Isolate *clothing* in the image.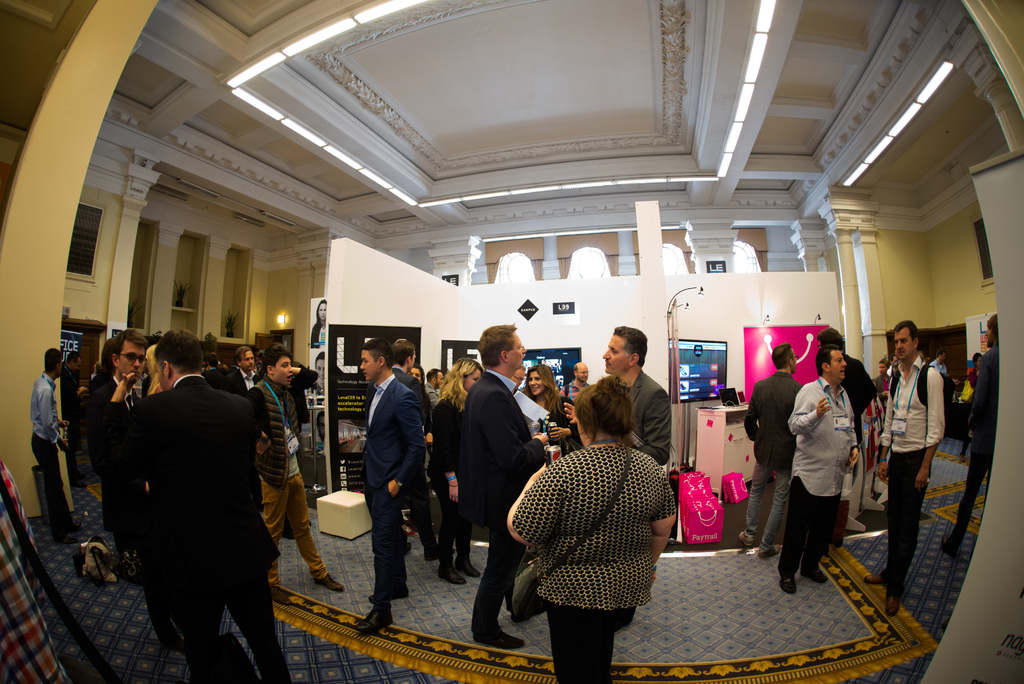
Isolated region: x1=741 y1=364 x2=810 y2=542.
